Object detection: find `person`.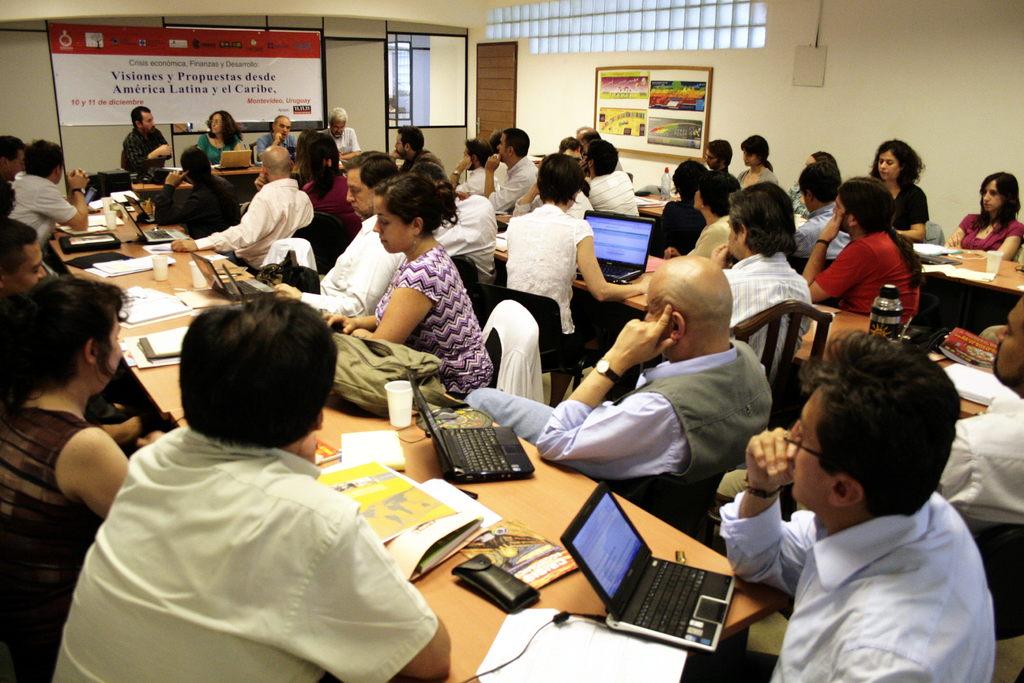
824/177/937/347.
